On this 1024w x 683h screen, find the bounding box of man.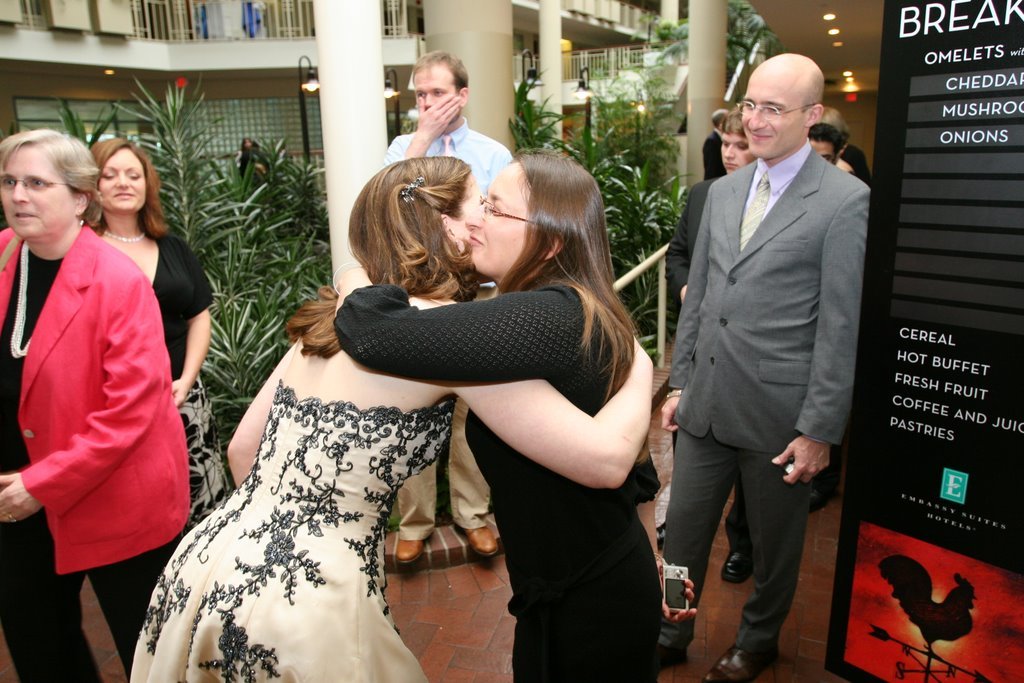
Bounding box: (left=370, top=42, right=509, bottom=561).
